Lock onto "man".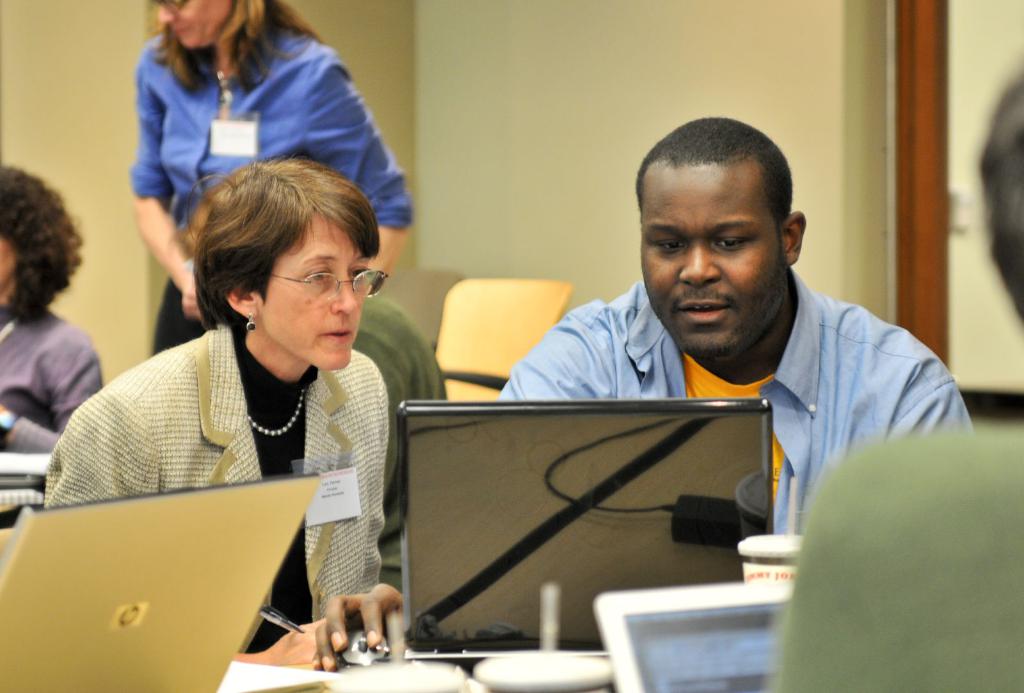
Locked: 180, 167, 446, 594.
